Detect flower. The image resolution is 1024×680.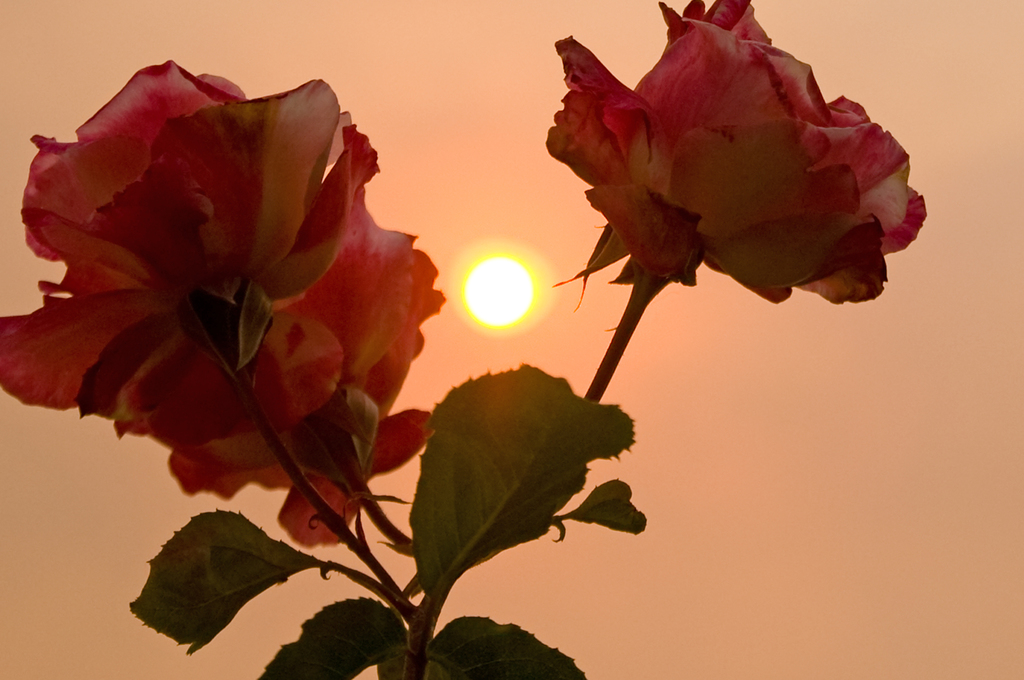
(0, 54, 358, 437).
